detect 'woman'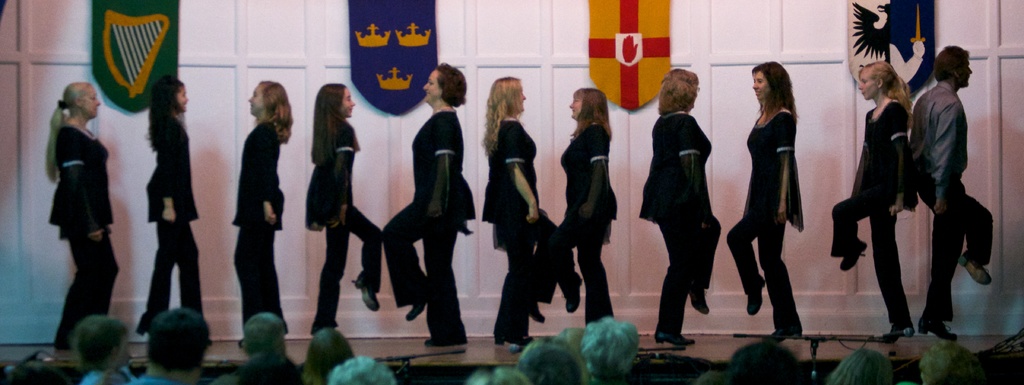
x1=479, y1=79, x2=559, y2=346
